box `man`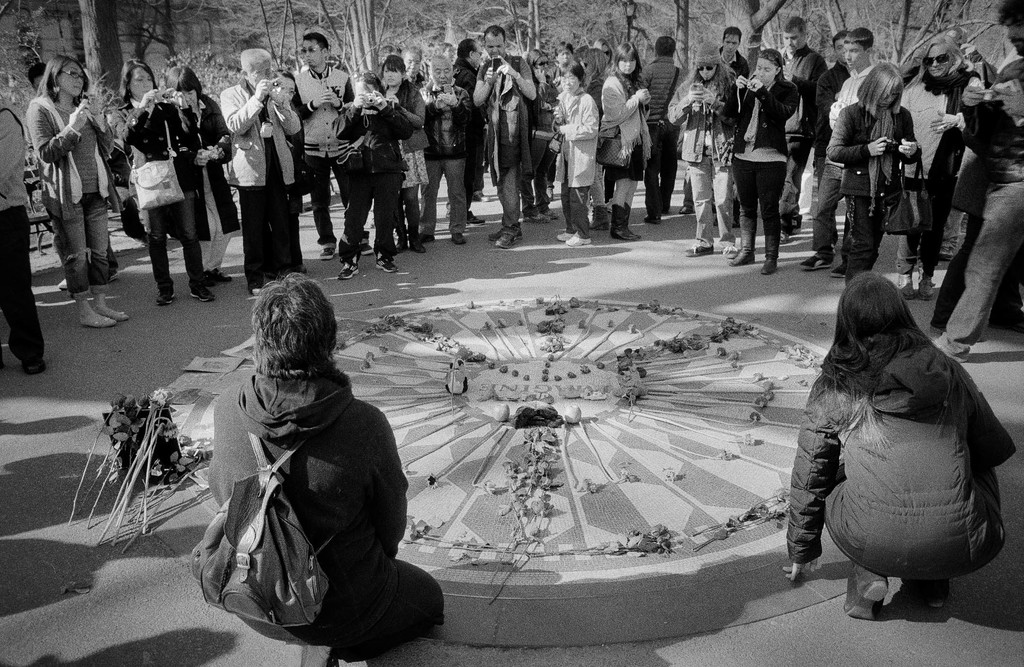
(394, 46, 428, 96)
